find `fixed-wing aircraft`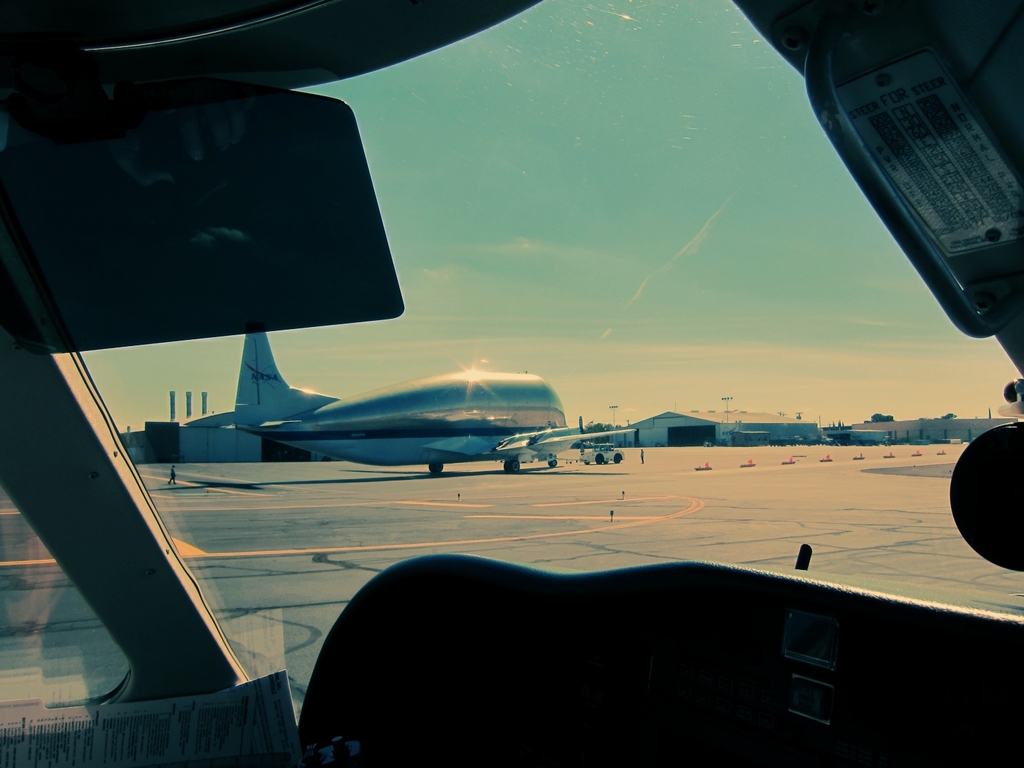
<bbox>183, 325, 642, 478</bbox>
